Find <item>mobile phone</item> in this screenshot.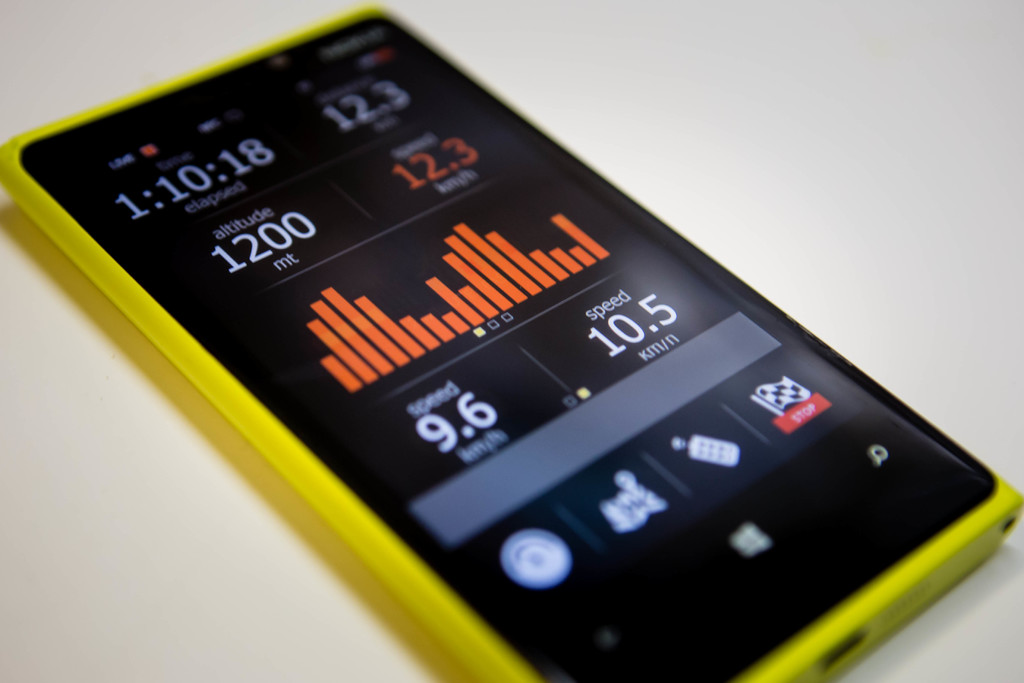
The bounding box for <item>mobile phone</item> is [left=8, top=4, right=1022, bottom=682].
